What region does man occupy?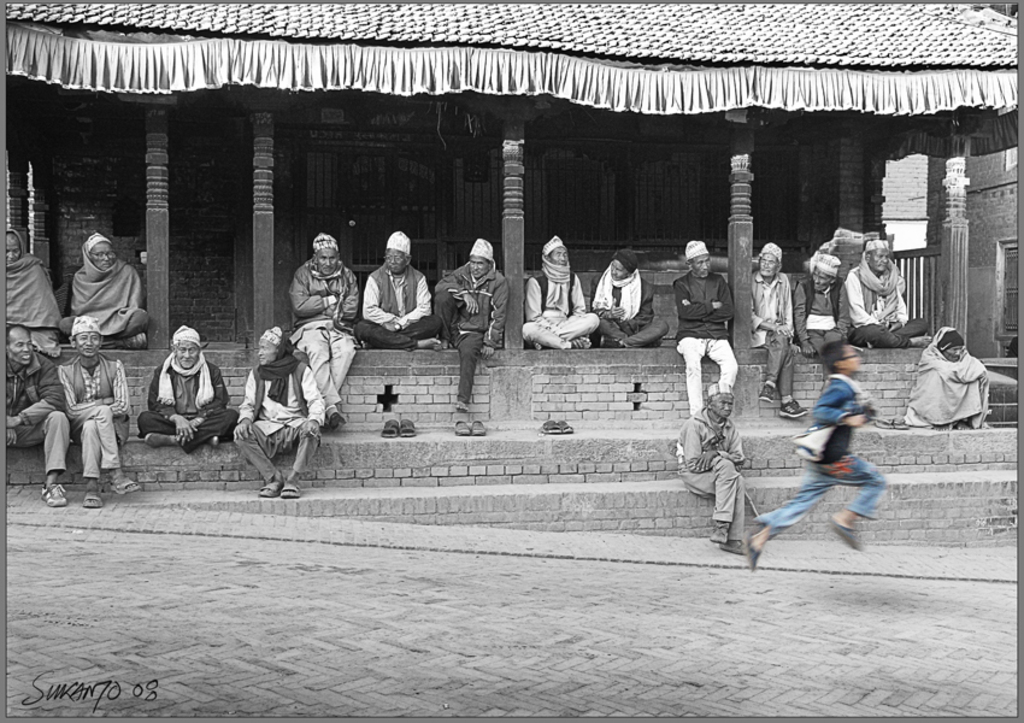
BBox(670, 241, 735, 418).
